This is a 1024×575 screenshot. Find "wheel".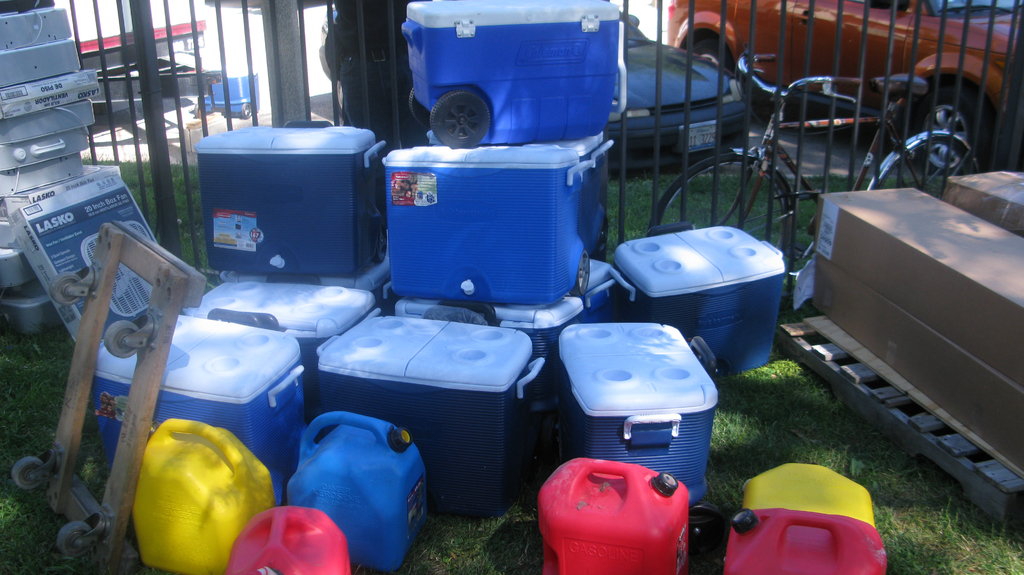
Bounding box: 428/75/495/138.
